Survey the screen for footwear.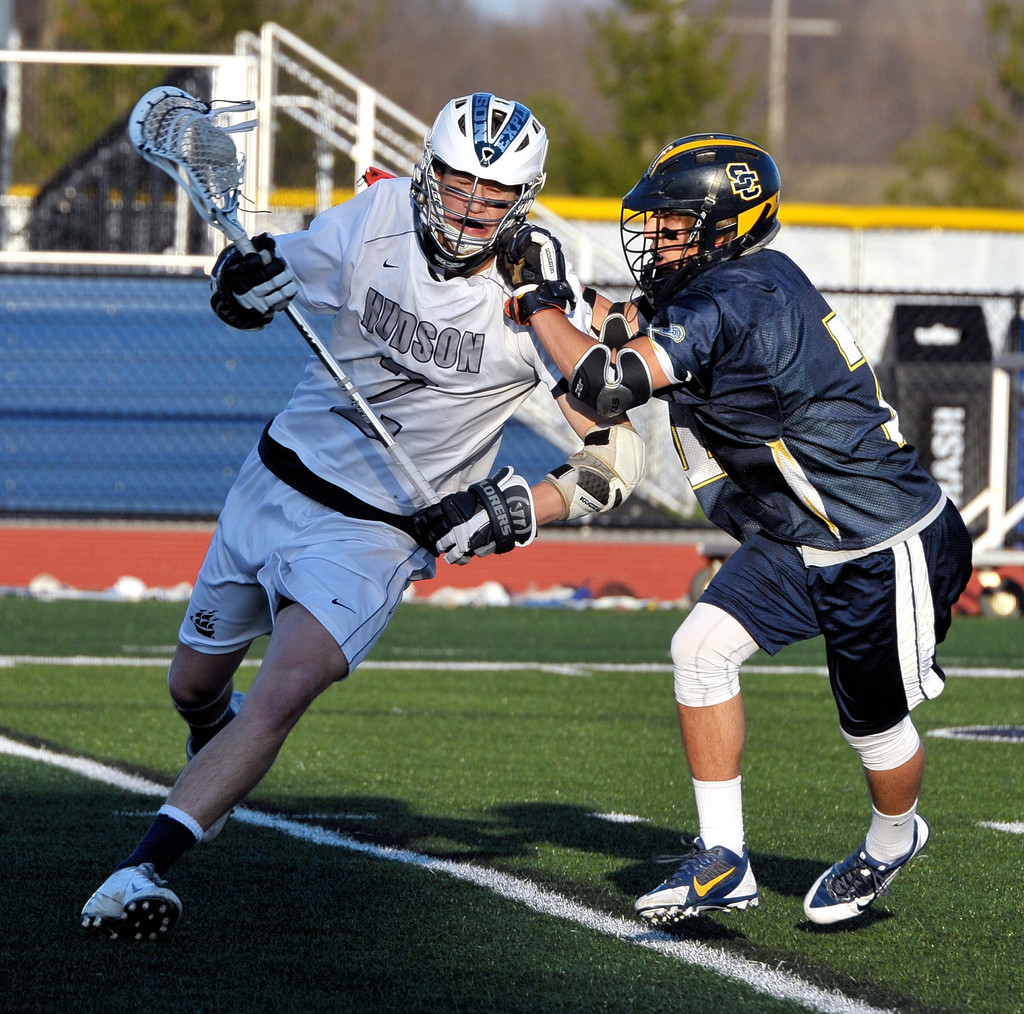
Survey found: (640,834,762,938).
